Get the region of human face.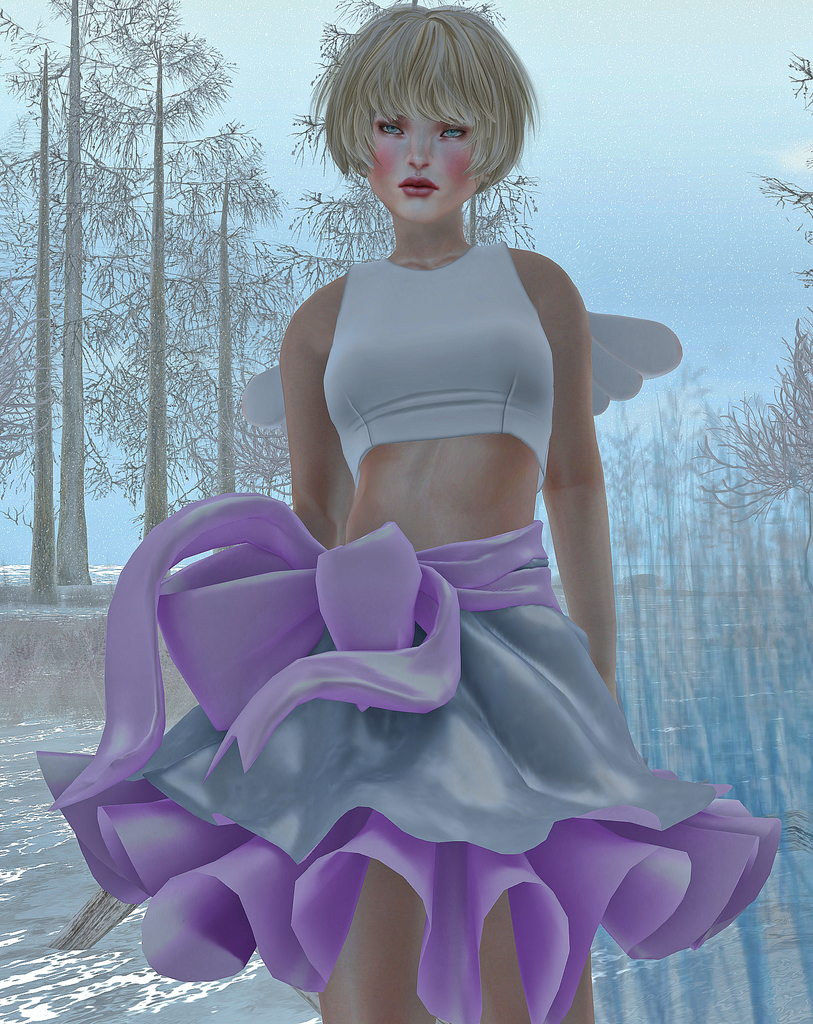
x1=367 y1=106 x2=479 y2=221.
